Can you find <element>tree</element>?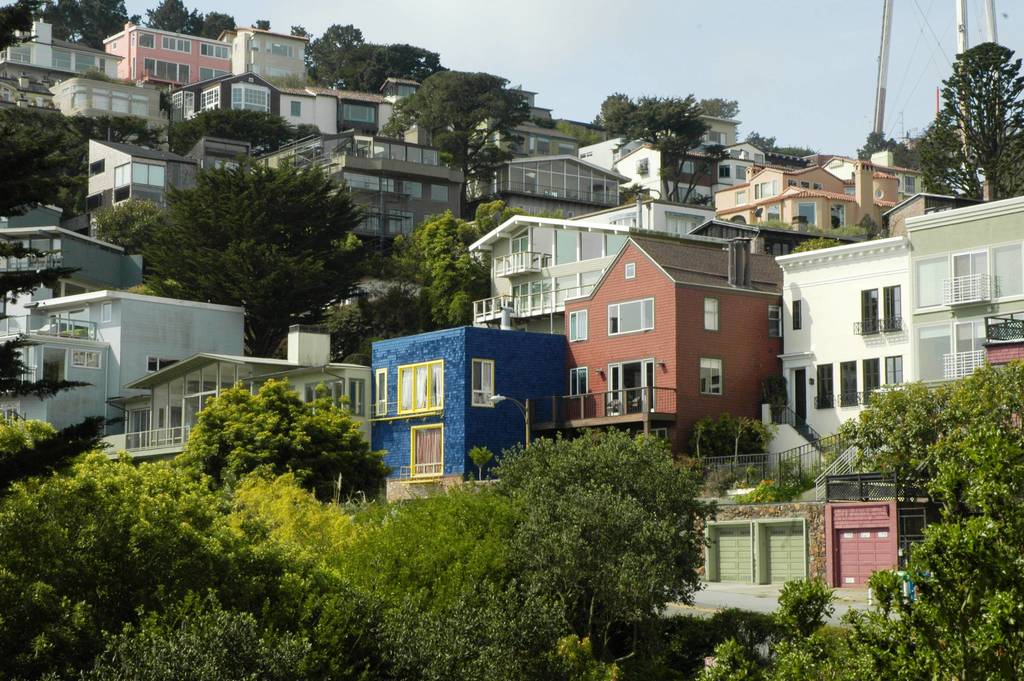
Yes, bounding box: left=125, top=121, right=387, bottom=331.
